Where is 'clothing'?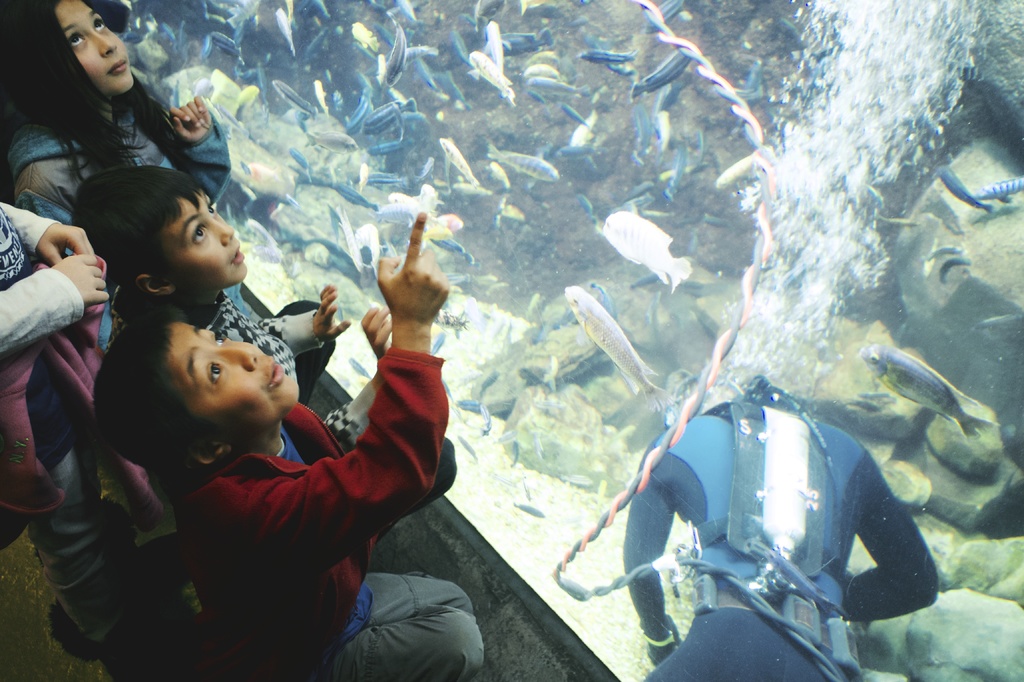
BBox(0, 202, 167, 653).
